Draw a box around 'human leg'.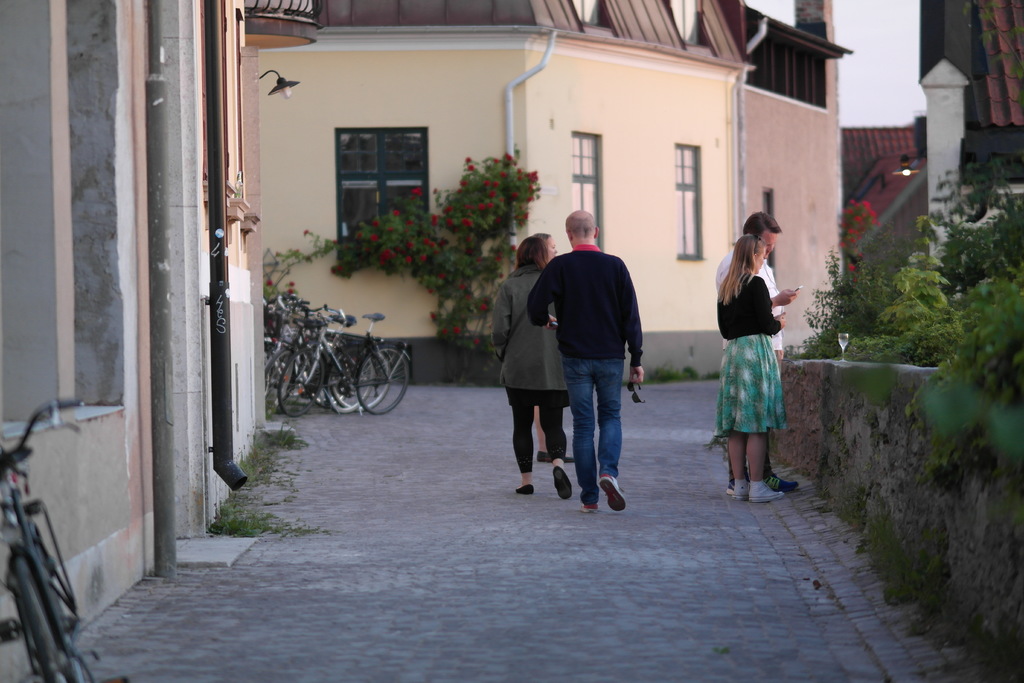
select_region(532, 369, 572, 503).
